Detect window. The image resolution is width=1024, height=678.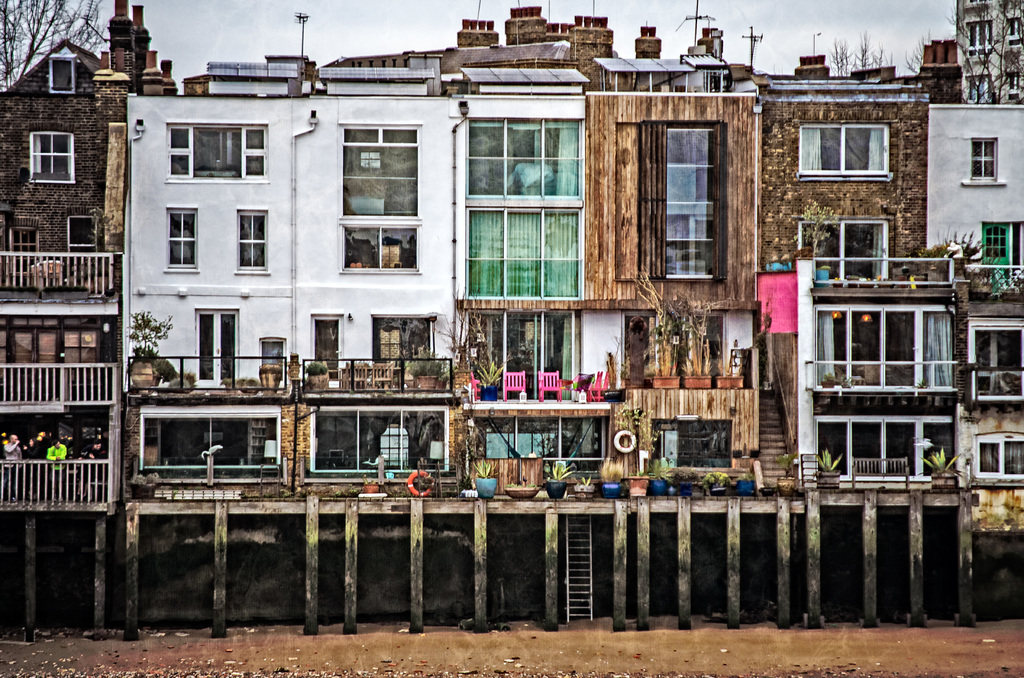
{"left": 163, "top": 126, "right": 267, "bottom": 184}.
